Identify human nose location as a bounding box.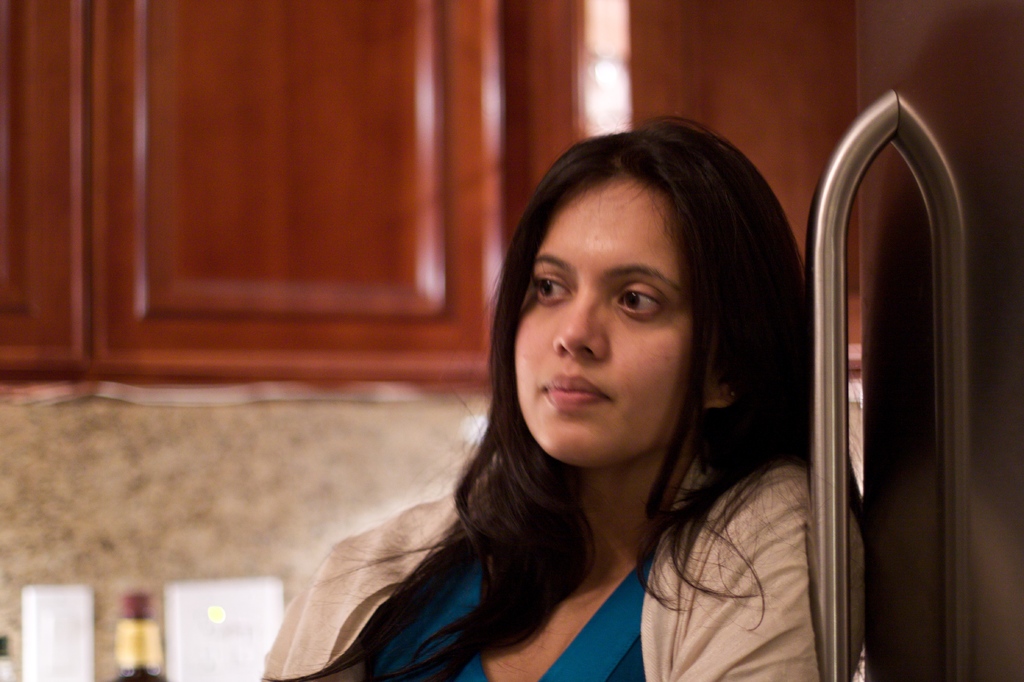
[left=552, top=287, right=607, bottom=361].
